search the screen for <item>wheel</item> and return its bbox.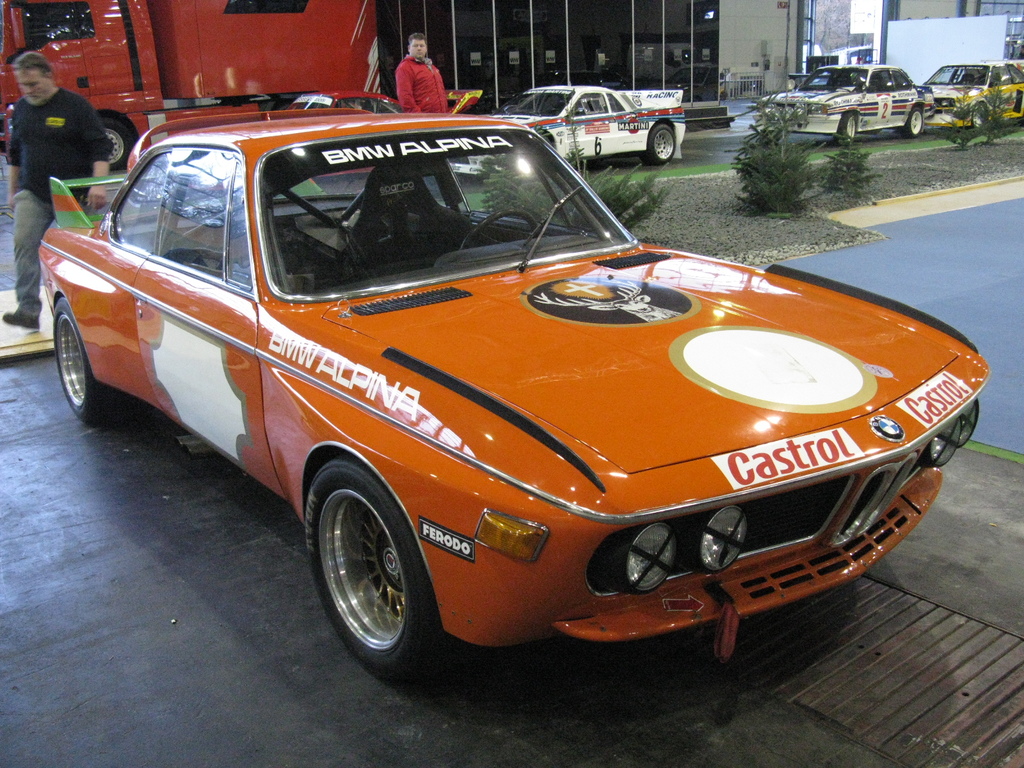
Found: x1=298, y1=465, x2=425, y2=668.
